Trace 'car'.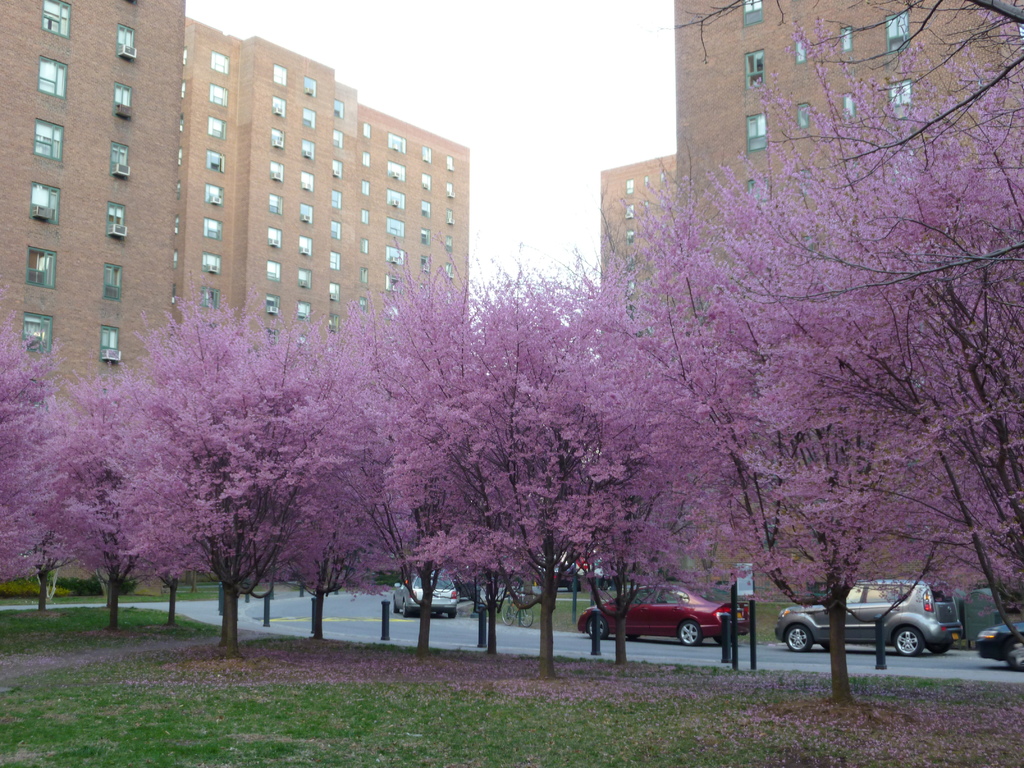
Traced to l=779, t=584, r=964, b=656.
